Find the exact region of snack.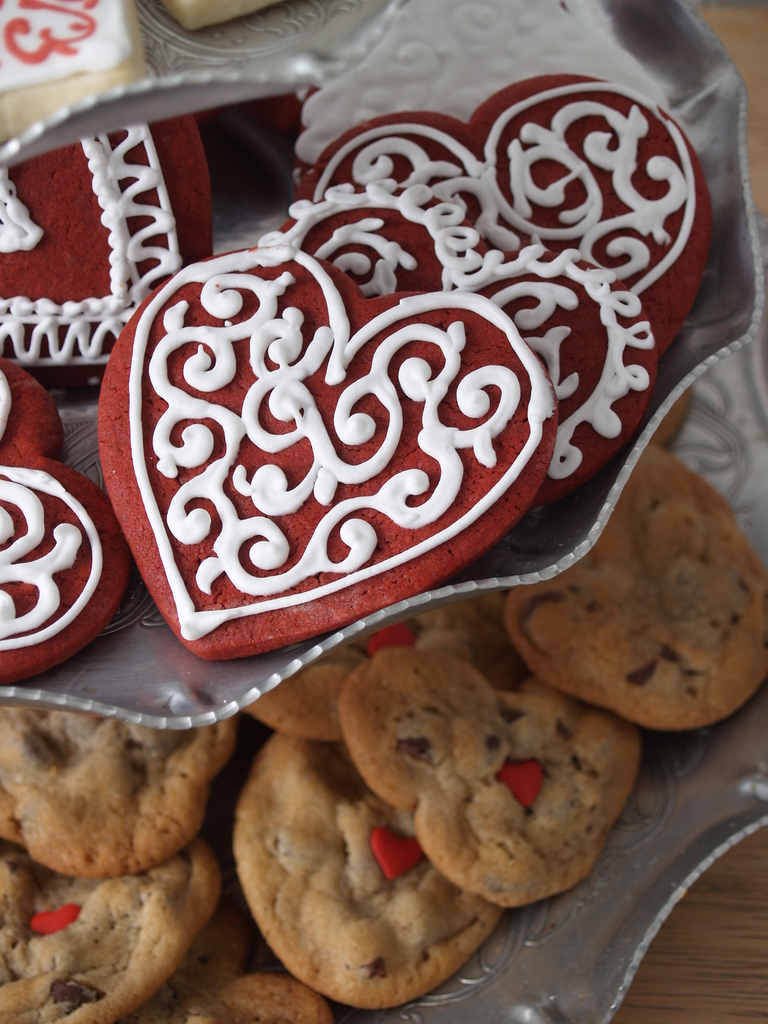
Exact region: bbox(97, 237, 559, 666).
